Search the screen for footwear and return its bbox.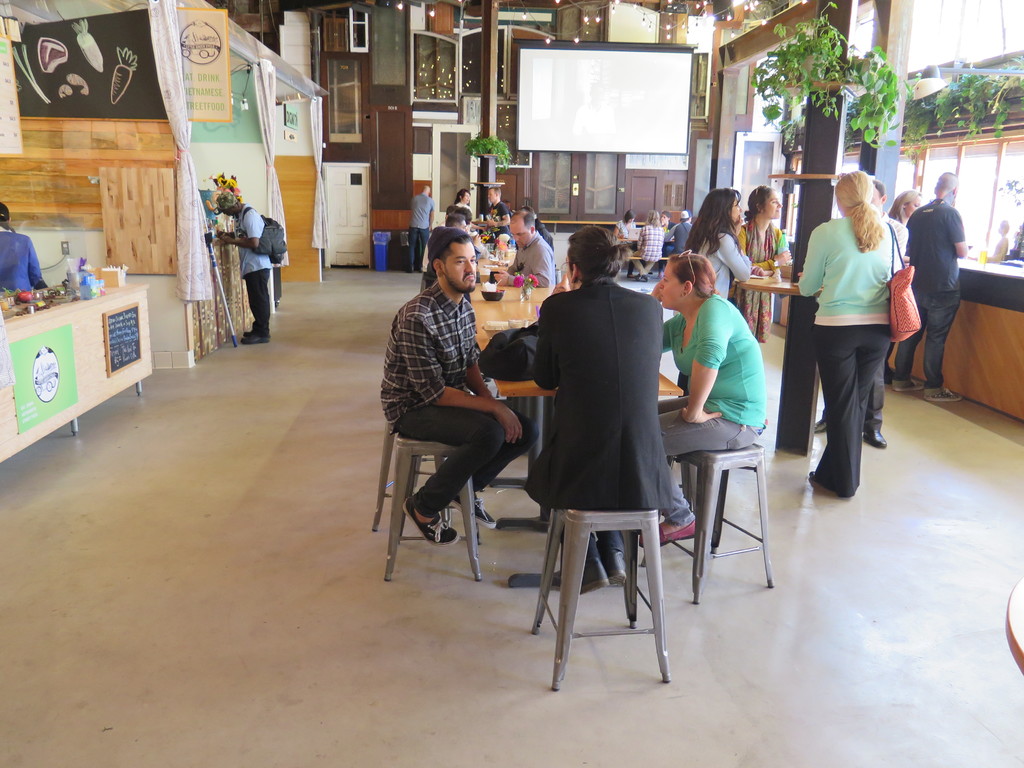
Found: [915,385,965,401].
